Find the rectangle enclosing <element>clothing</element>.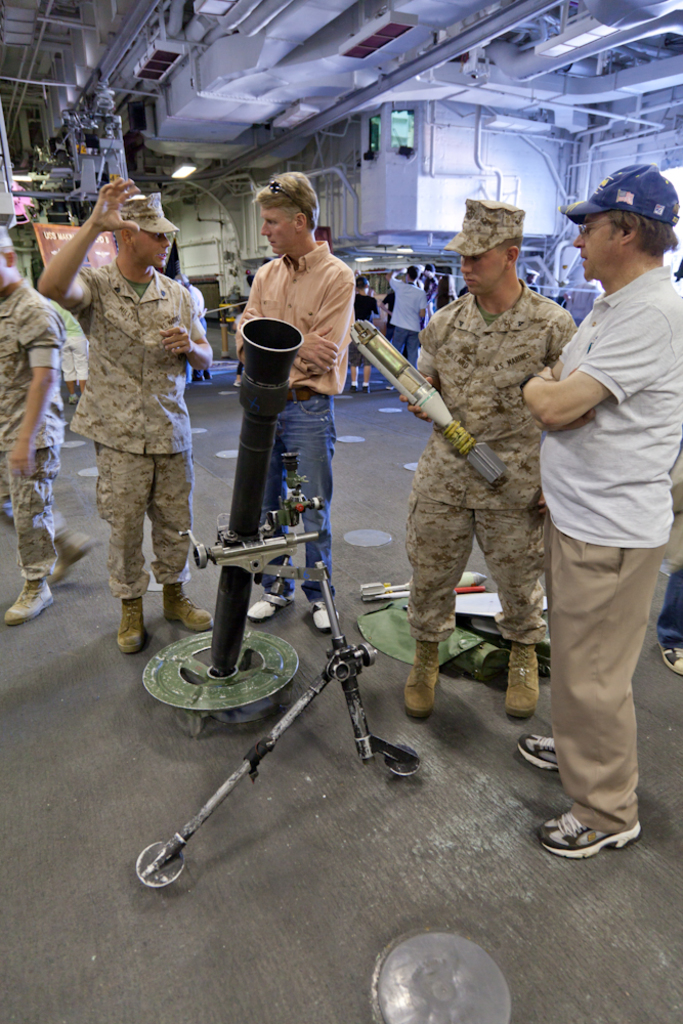
[518, 167, 671, 850].
